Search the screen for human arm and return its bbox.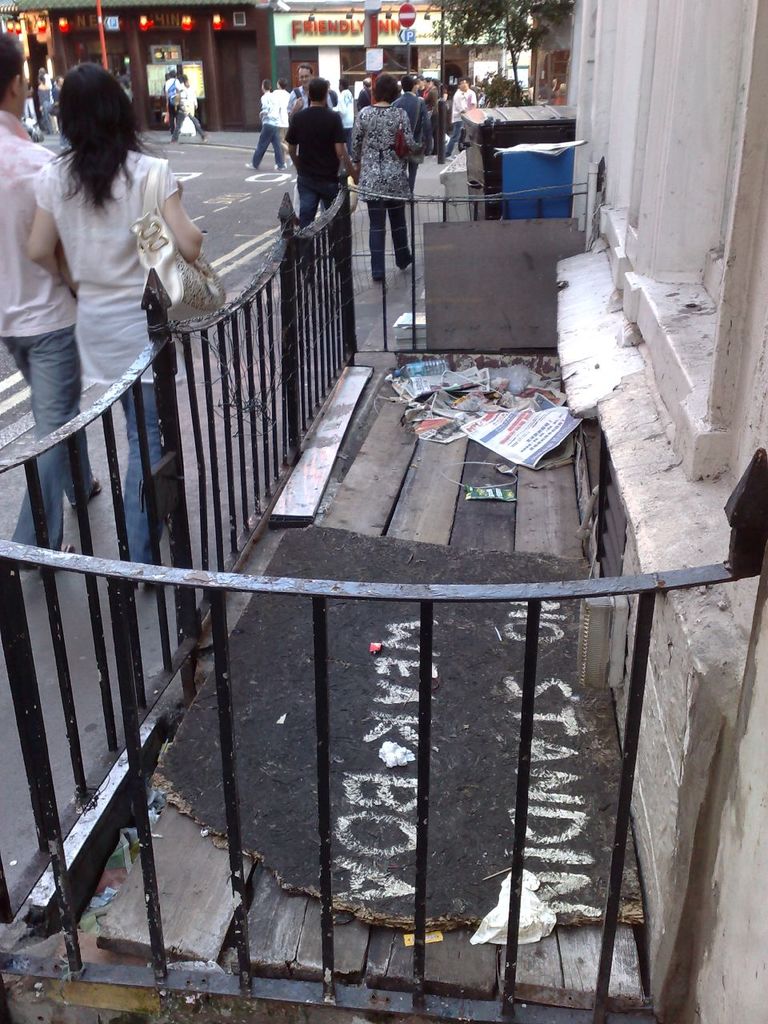
Found: 22, 178, 70, 292.
